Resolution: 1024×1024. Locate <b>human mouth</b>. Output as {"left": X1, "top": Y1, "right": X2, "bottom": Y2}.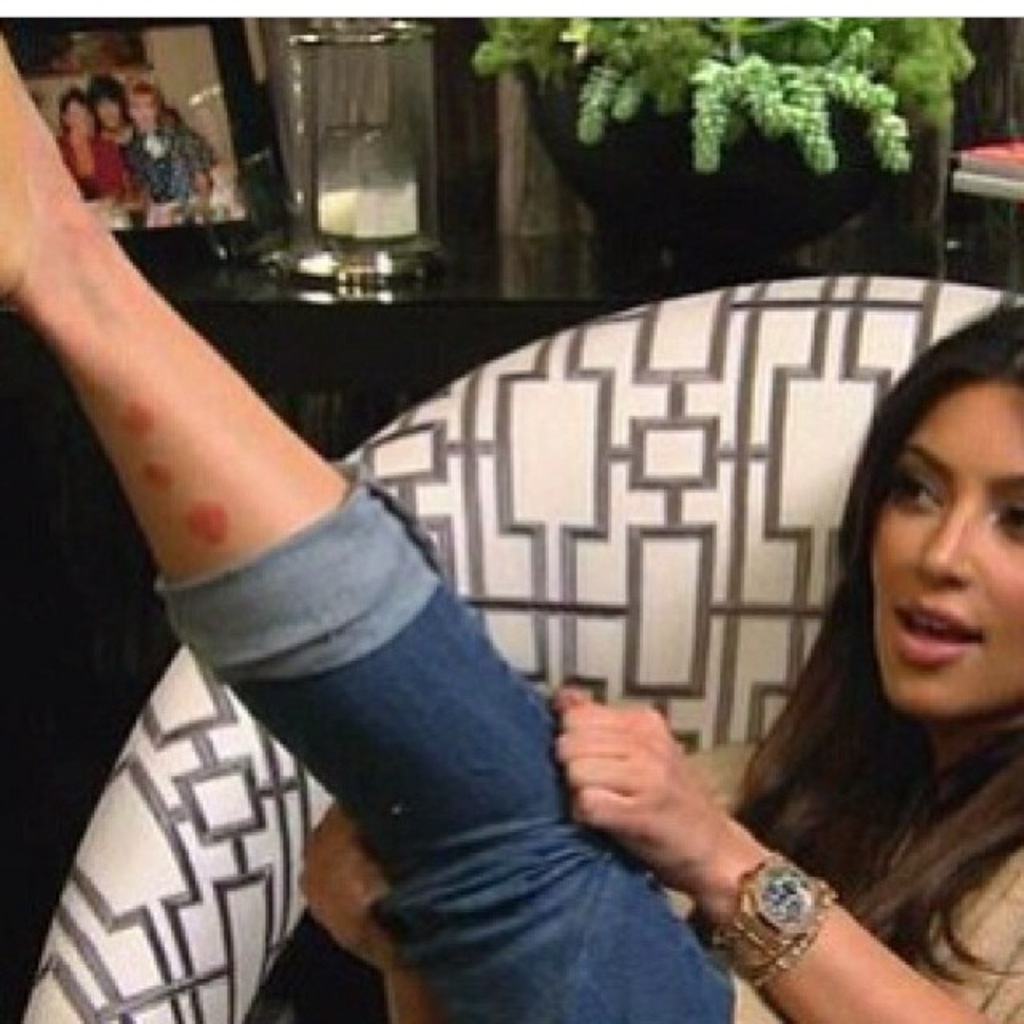
{"left": 891, "top": 595, "right": 978, "bottom": 664}.
